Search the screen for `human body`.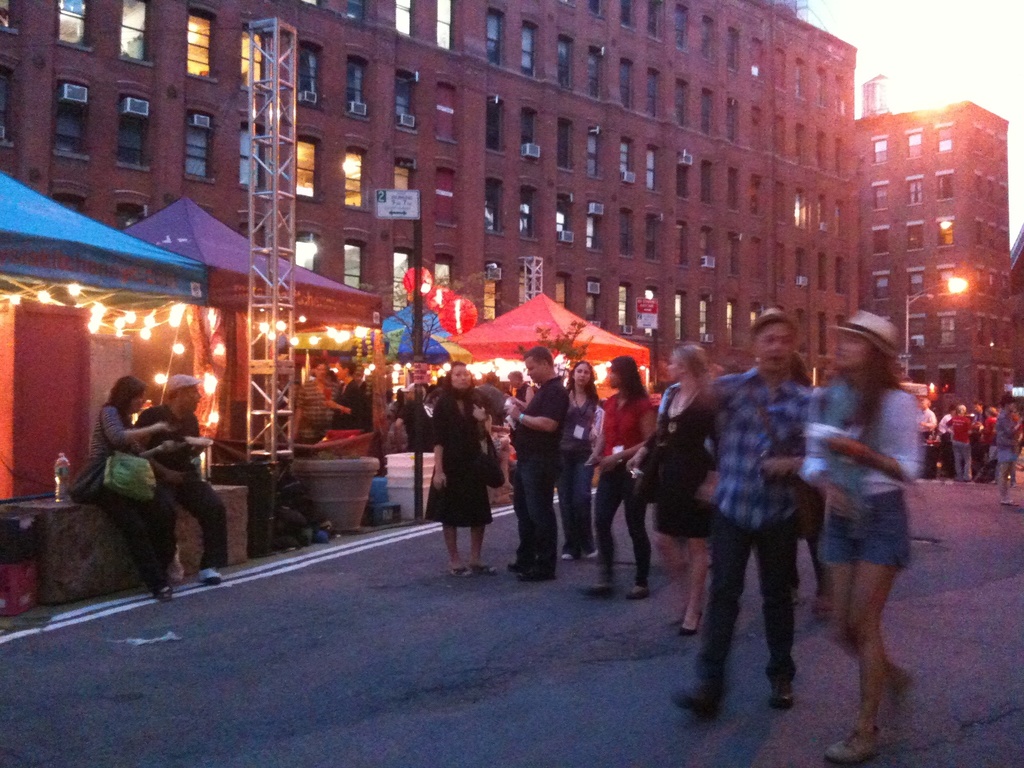
Found at 86/401/179/602.
